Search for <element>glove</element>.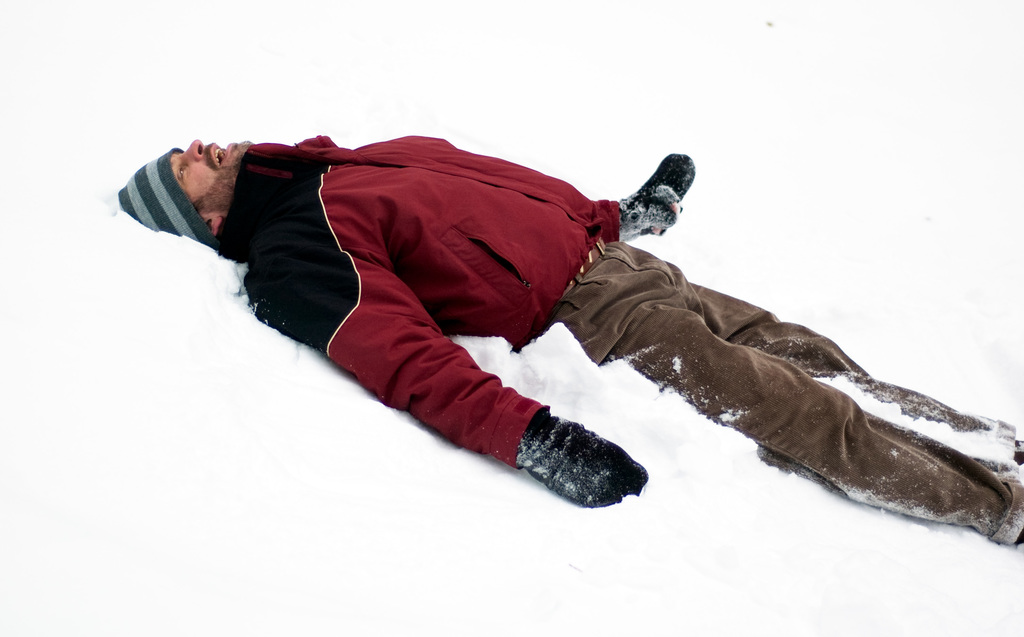
Found at detection(510, 408, 652, 513).
